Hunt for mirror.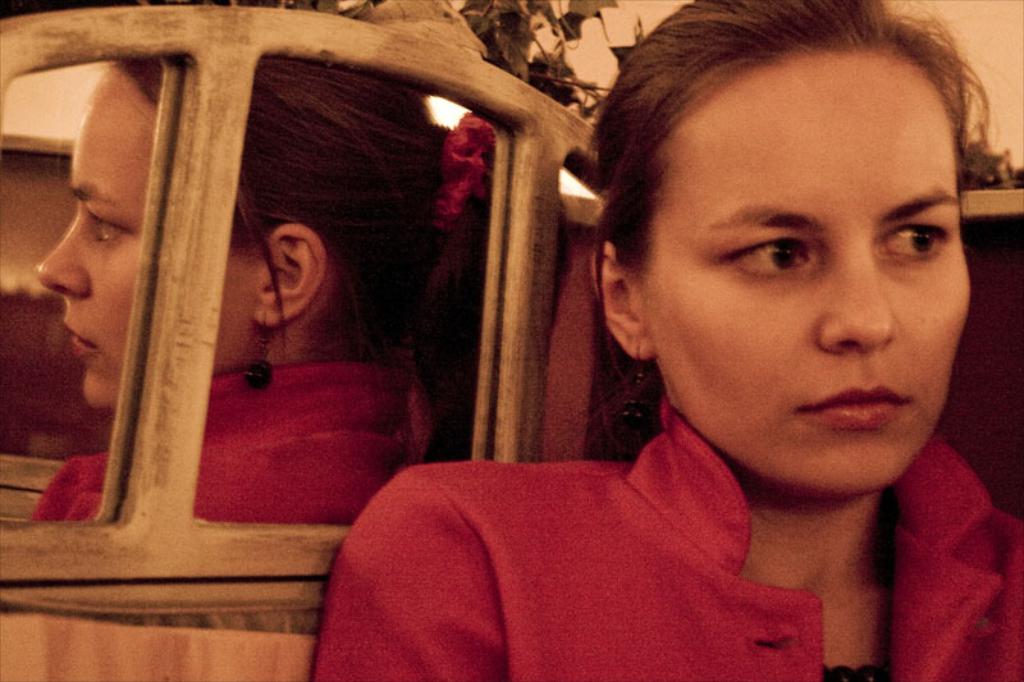
Hunted down at [196,58,515,525].
